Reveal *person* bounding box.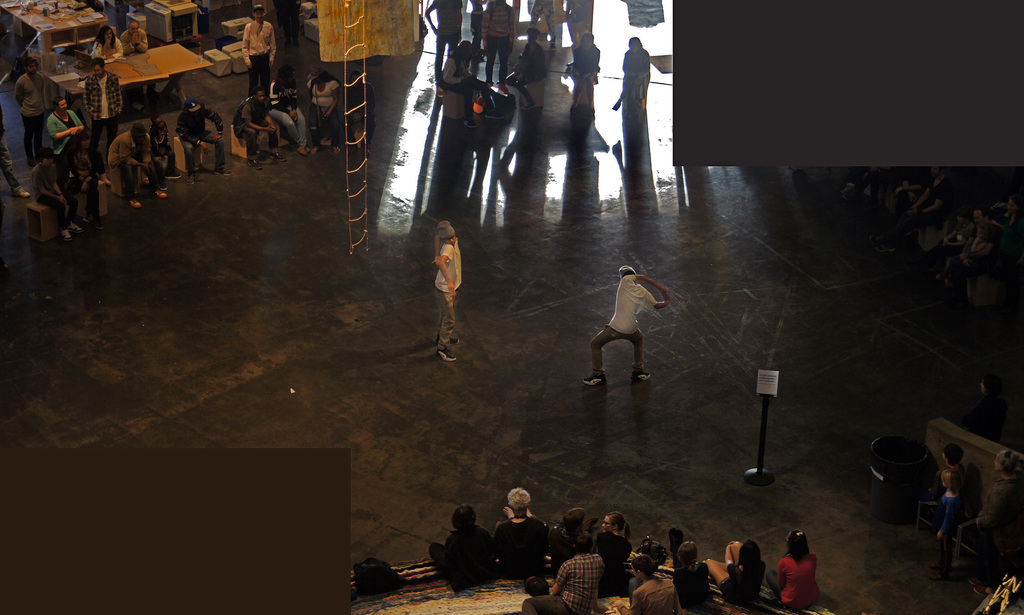
Revealed: x1=620 y1=549 x2=687 y2=610.
